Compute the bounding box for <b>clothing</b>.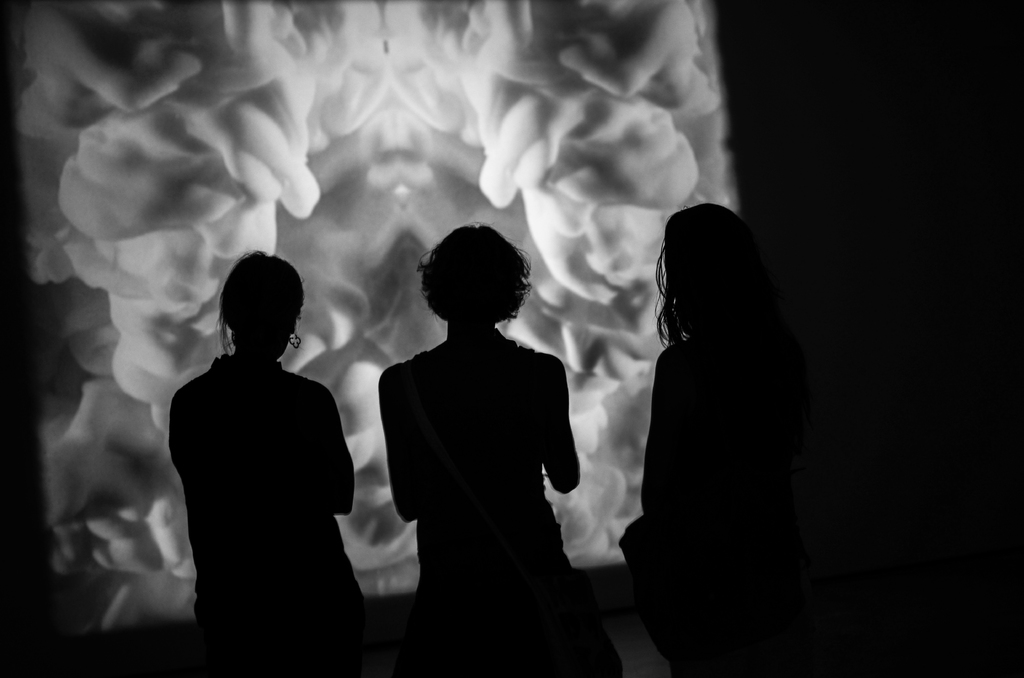
box(615, 340, 701, 677).
